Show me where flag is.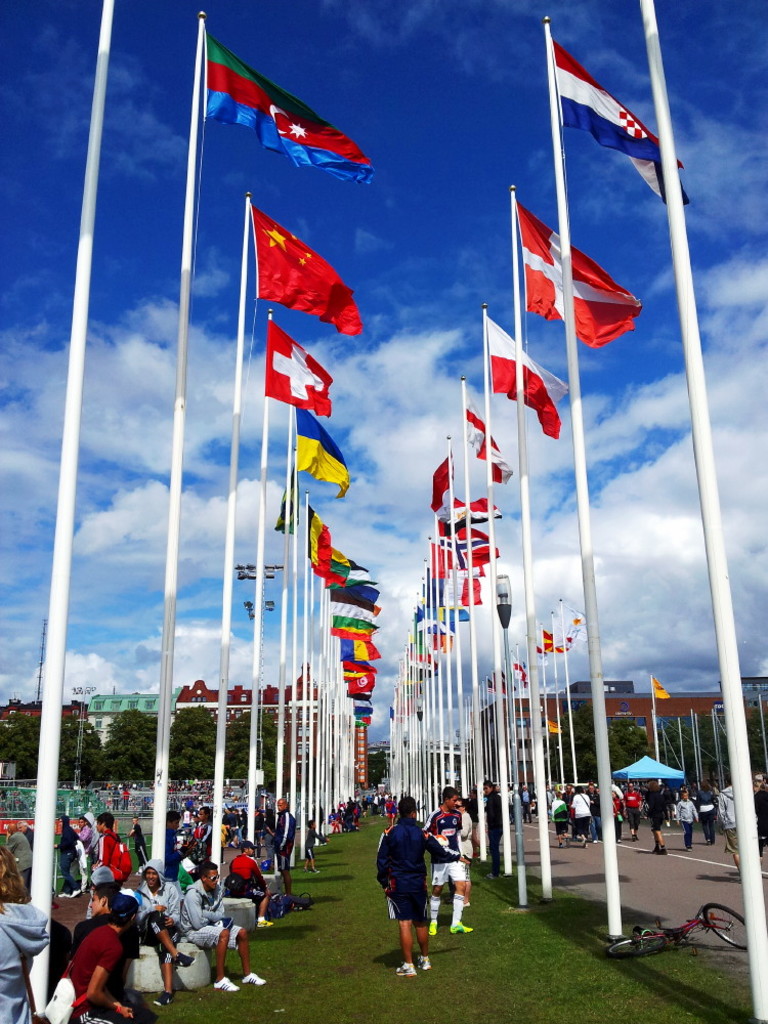
flag is at <region>541, 713, 558, 735</region>.
